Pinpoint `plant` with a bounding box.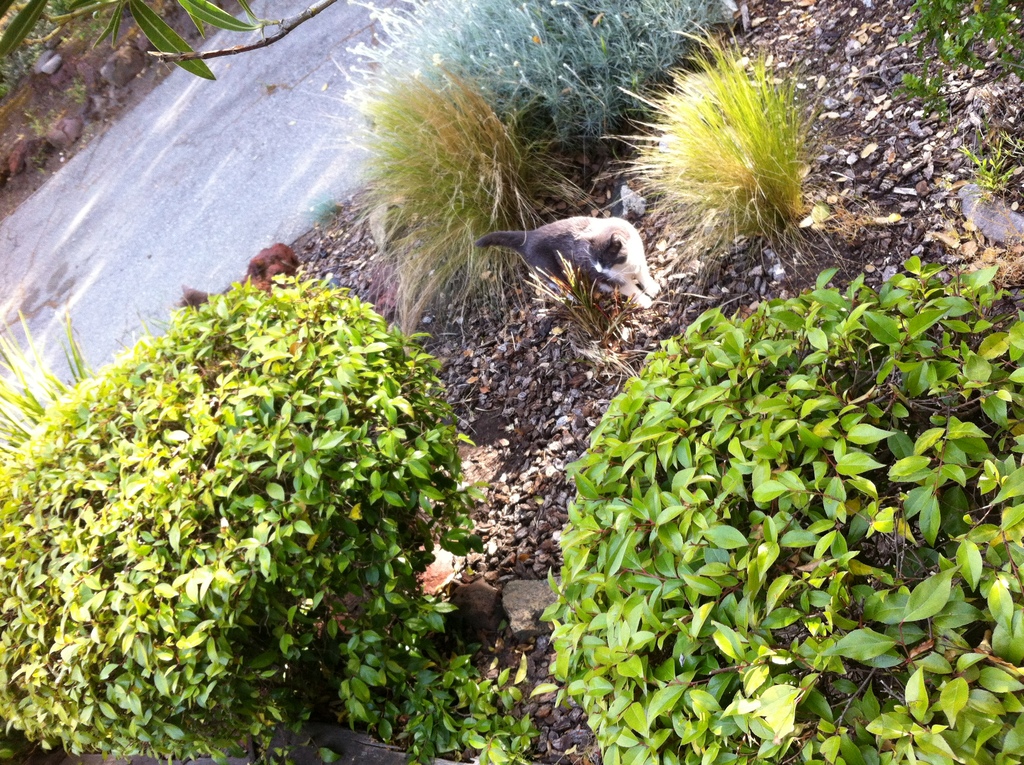
Rect(528, 270, 634, 387).
